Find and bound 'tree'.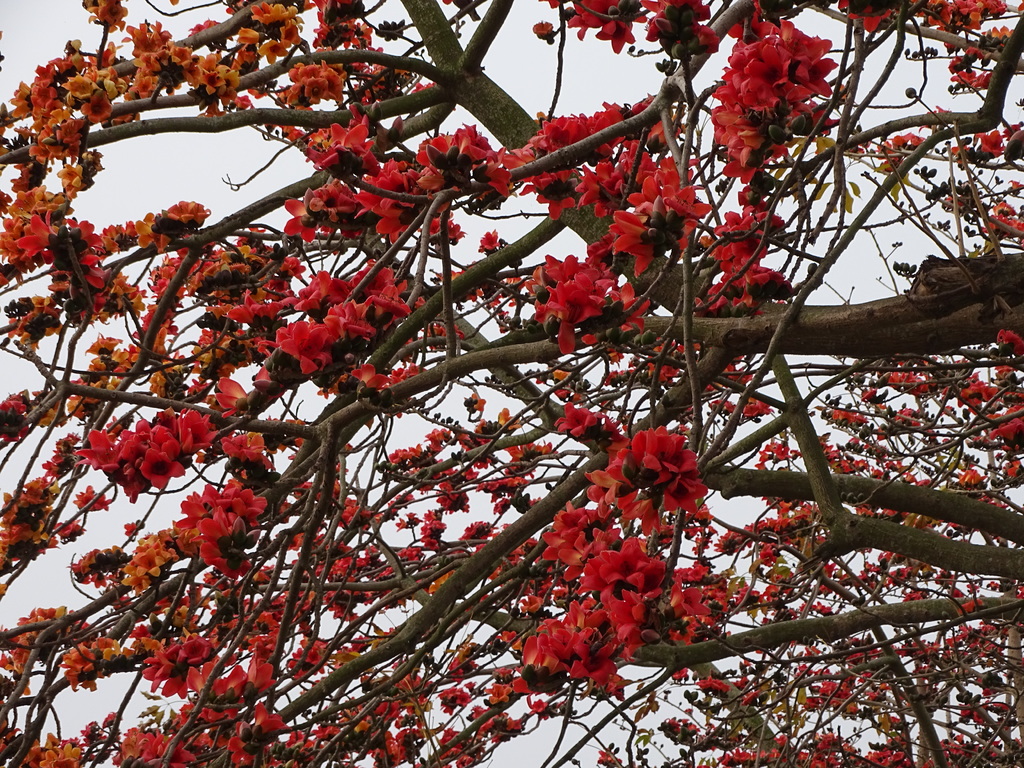
Bound: (0,0,1023,765).
